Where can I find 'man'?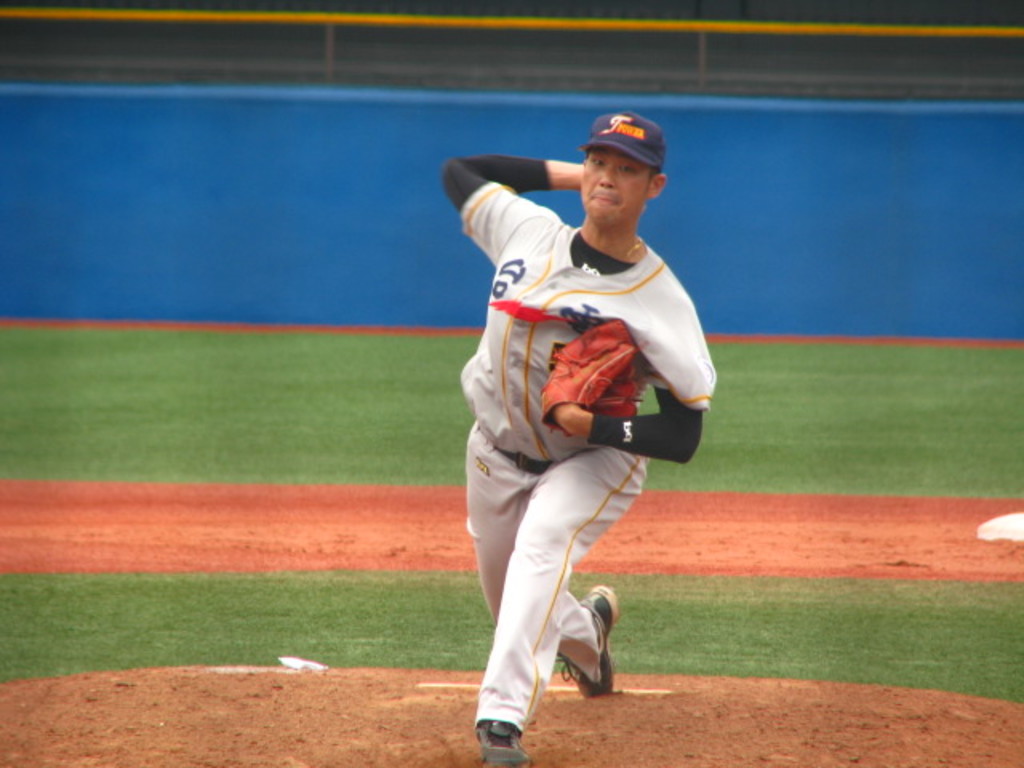
You can find it at left=432, top=122, right=707, bottom=741.
